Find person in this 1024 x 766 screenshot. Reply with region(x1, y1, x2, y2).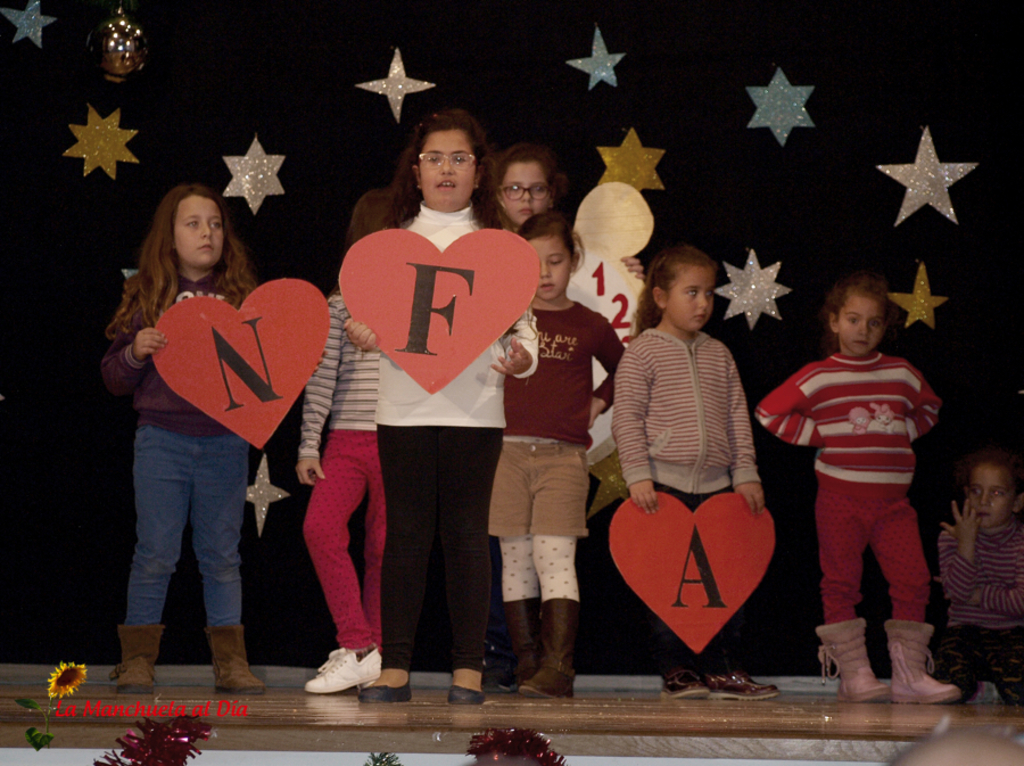
region(489, 215, 624, 701).
